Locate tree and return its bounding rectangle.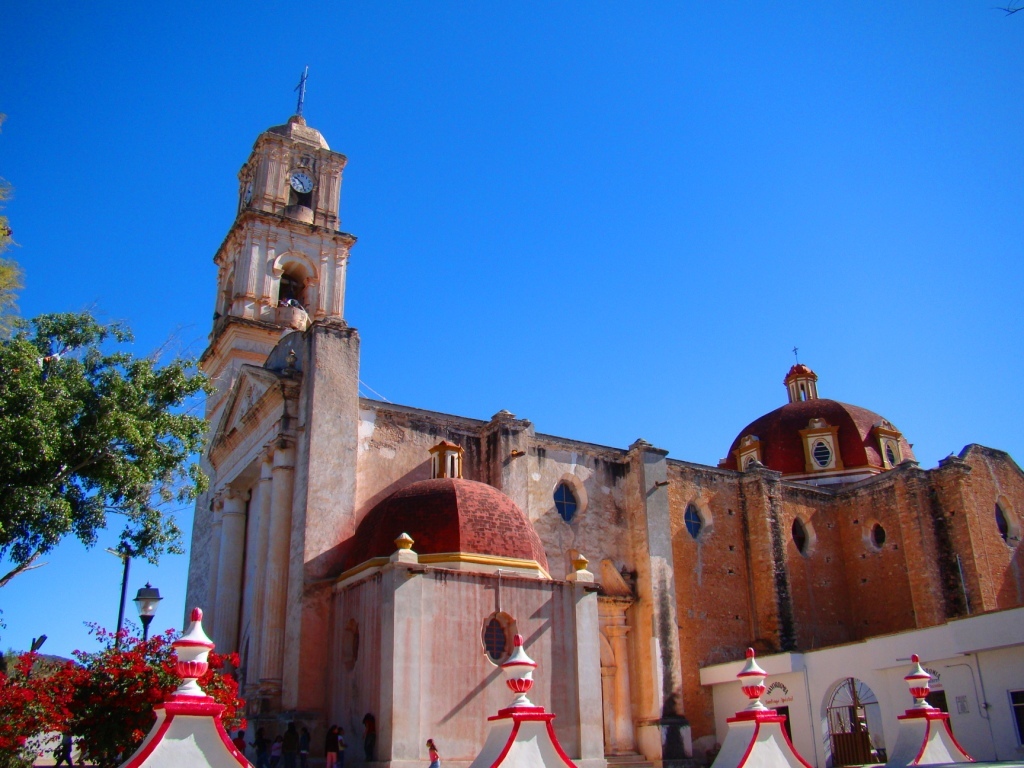
0,283,252,632.
